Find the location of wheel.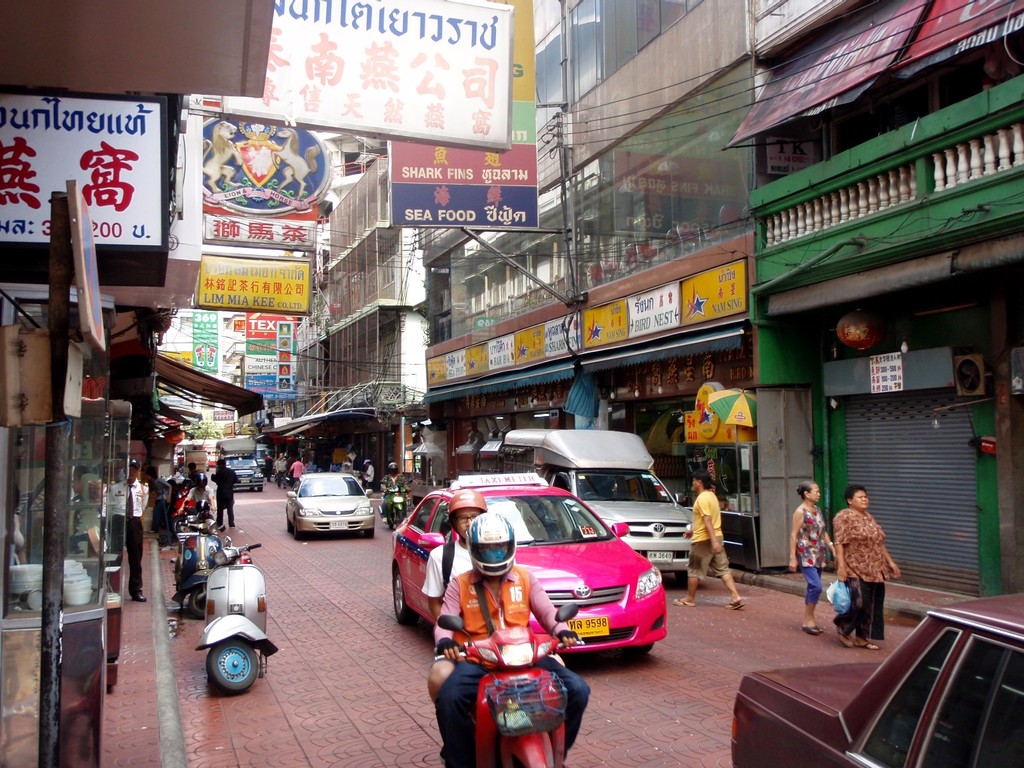
Location: box=[675, 571, 691, 589].
